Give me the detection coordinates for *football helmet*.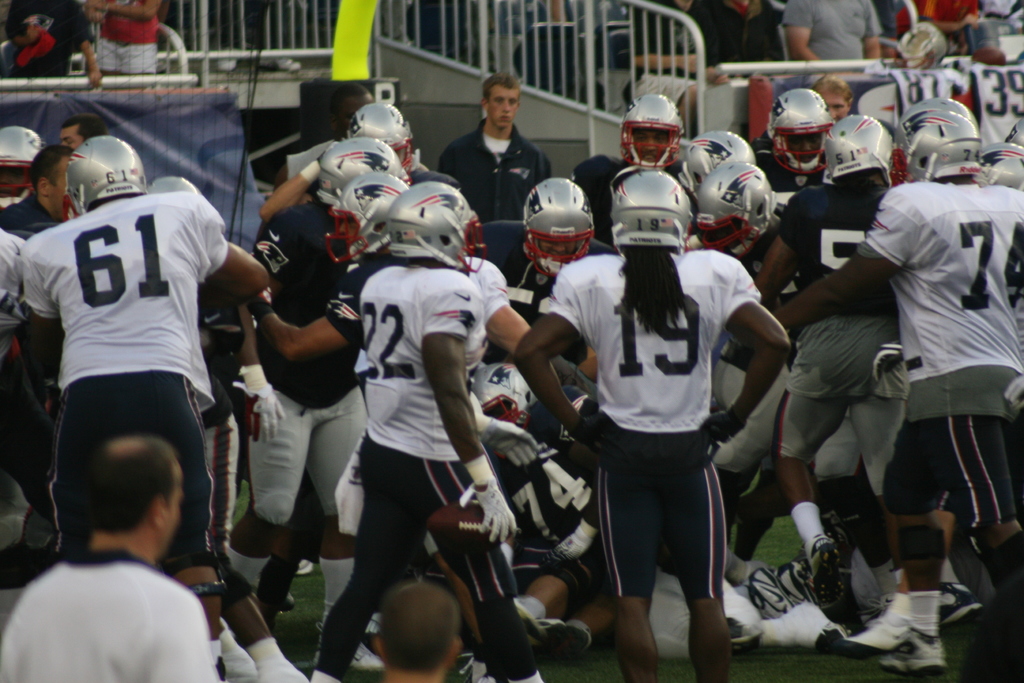
crop(305, 135, 410, 193).
